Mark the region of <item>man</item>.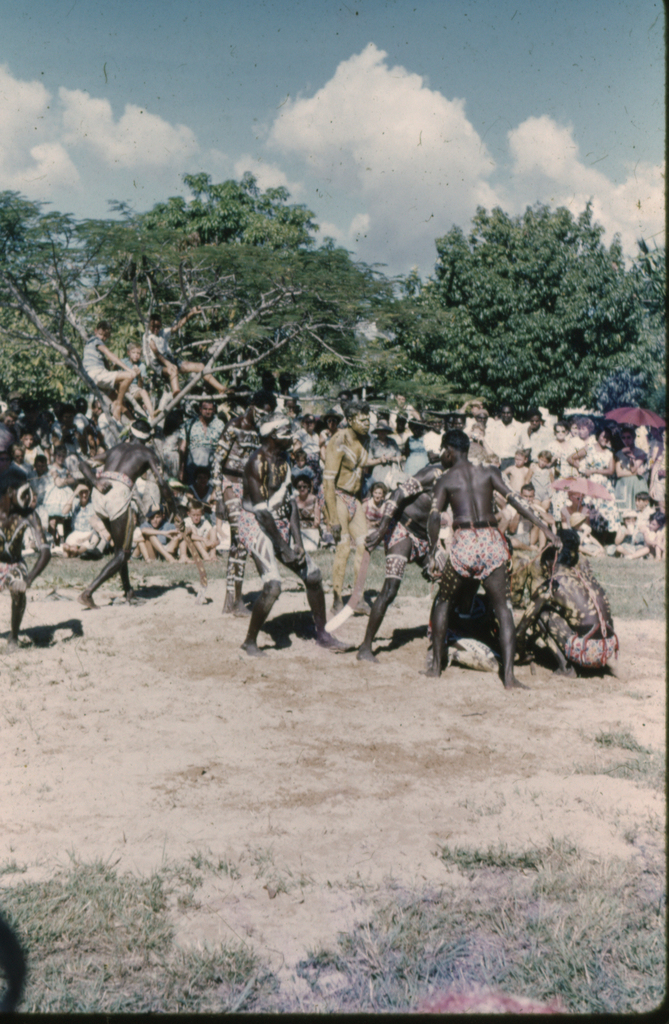
Region: l=491, t=403, r=529, b=468.
